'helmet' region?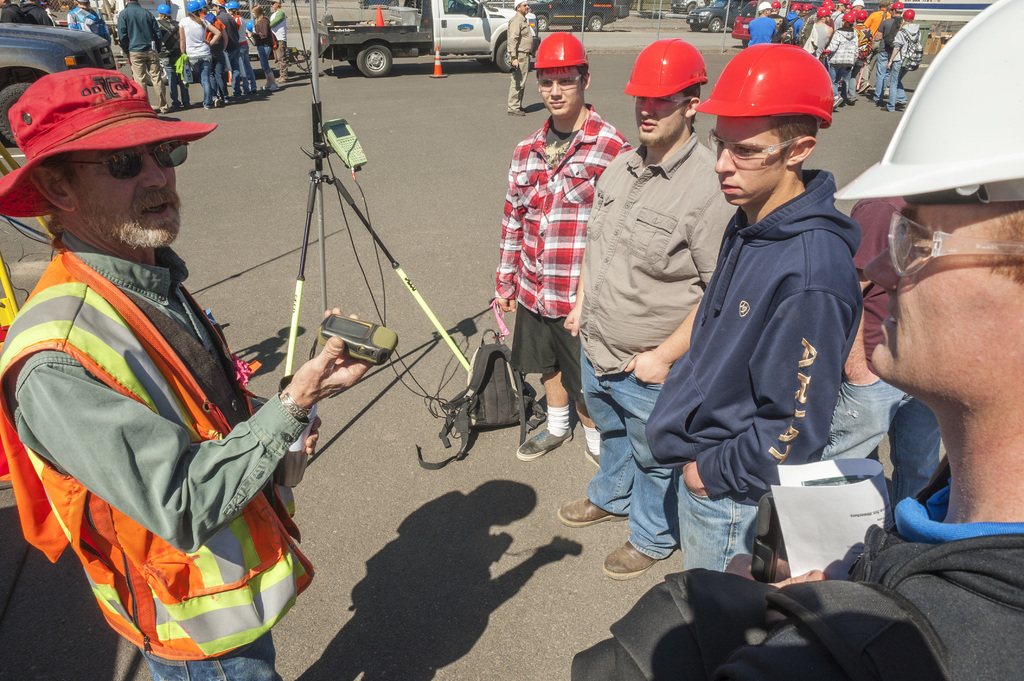
crop(824, 0, 1023, 214)
